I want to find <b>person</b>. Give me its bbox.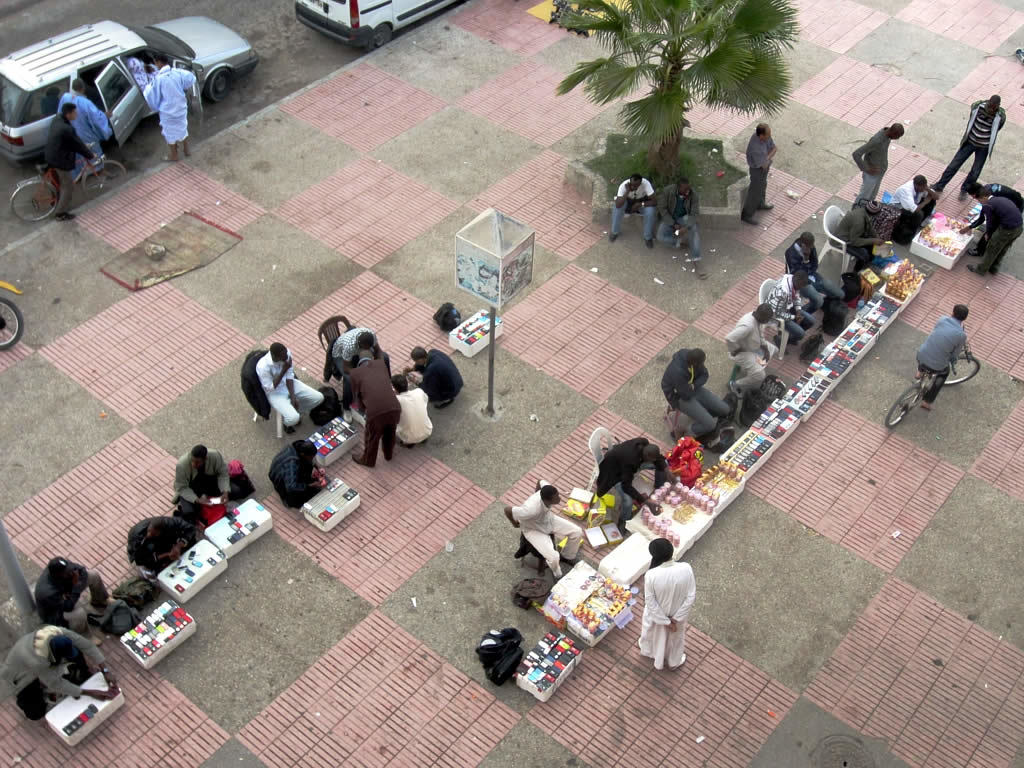
(262,432,326,512).
